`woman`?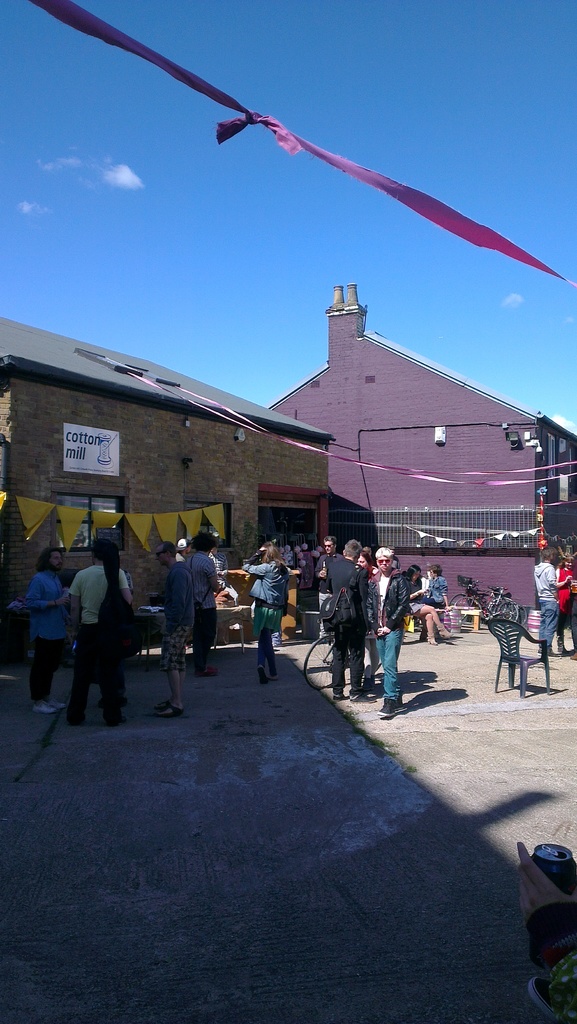
Rect(181, 534, 225, 678)
